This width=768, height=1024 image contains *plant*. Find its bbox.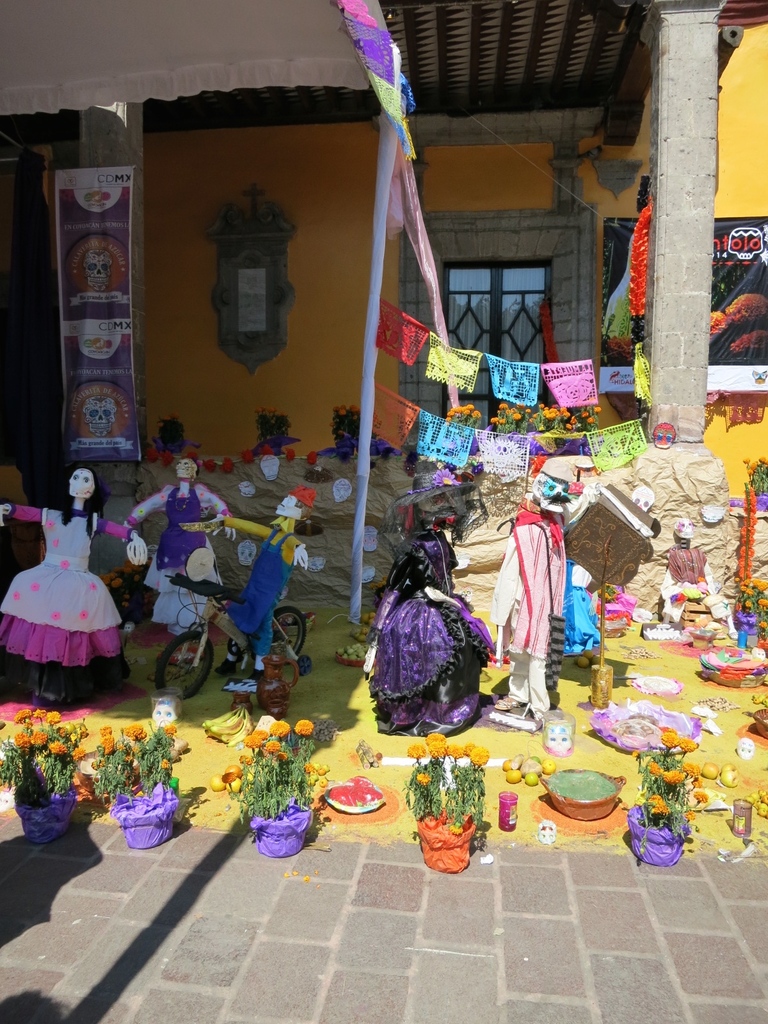
l=486, t=397, r=522, b=434.
